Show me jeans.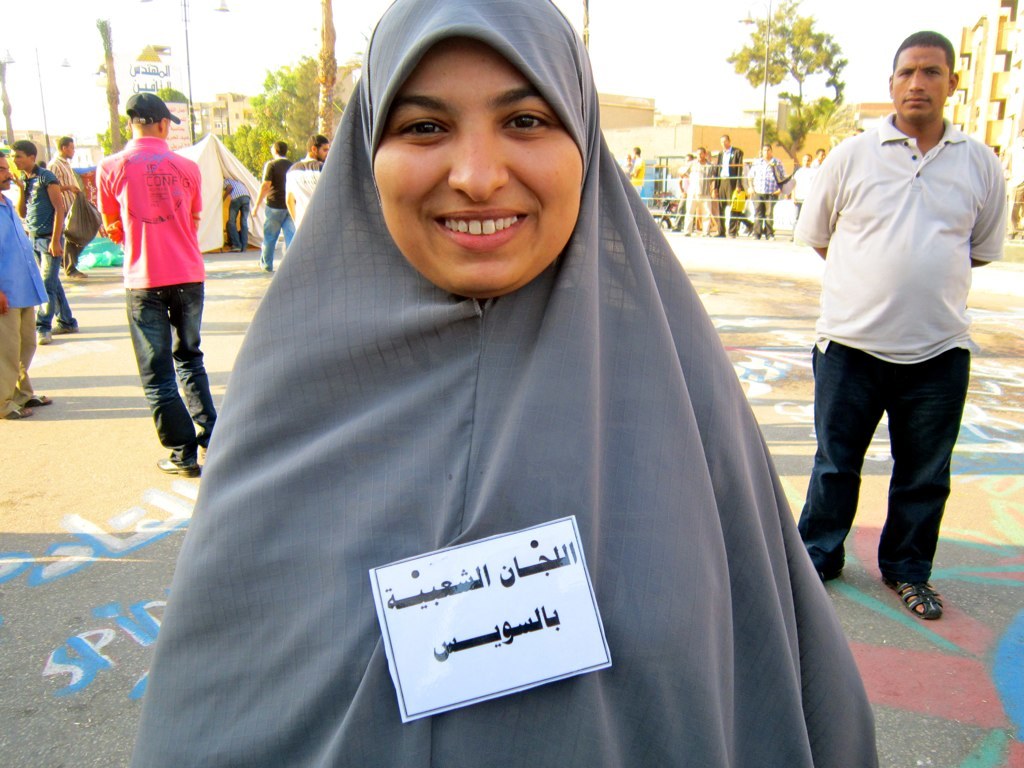
jeans is here: [747, 191, 778, 243].
